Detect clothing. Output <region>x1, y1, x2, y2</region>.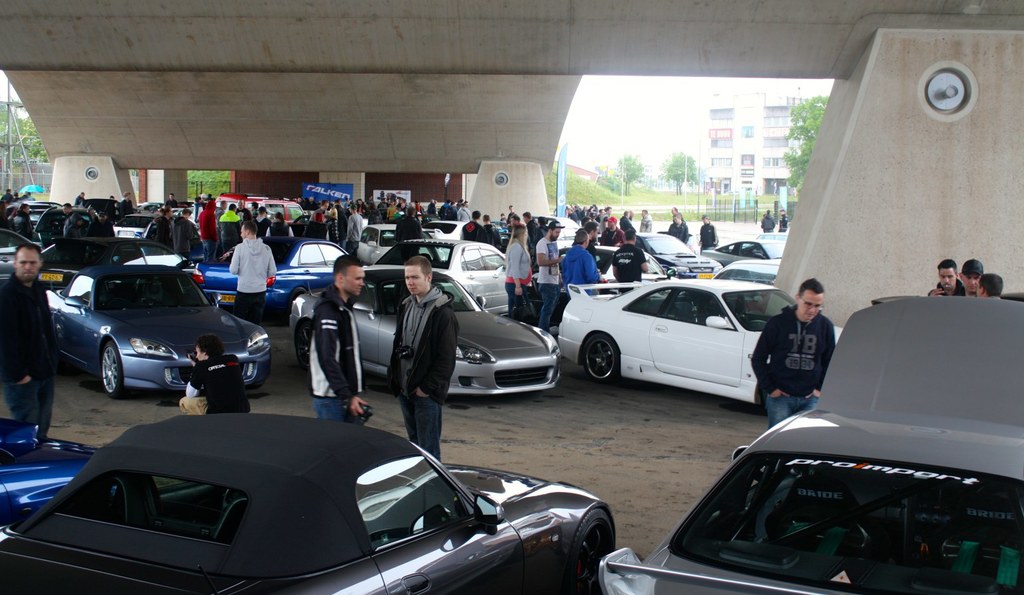
<region>458, 218, 481, 241</region>.
